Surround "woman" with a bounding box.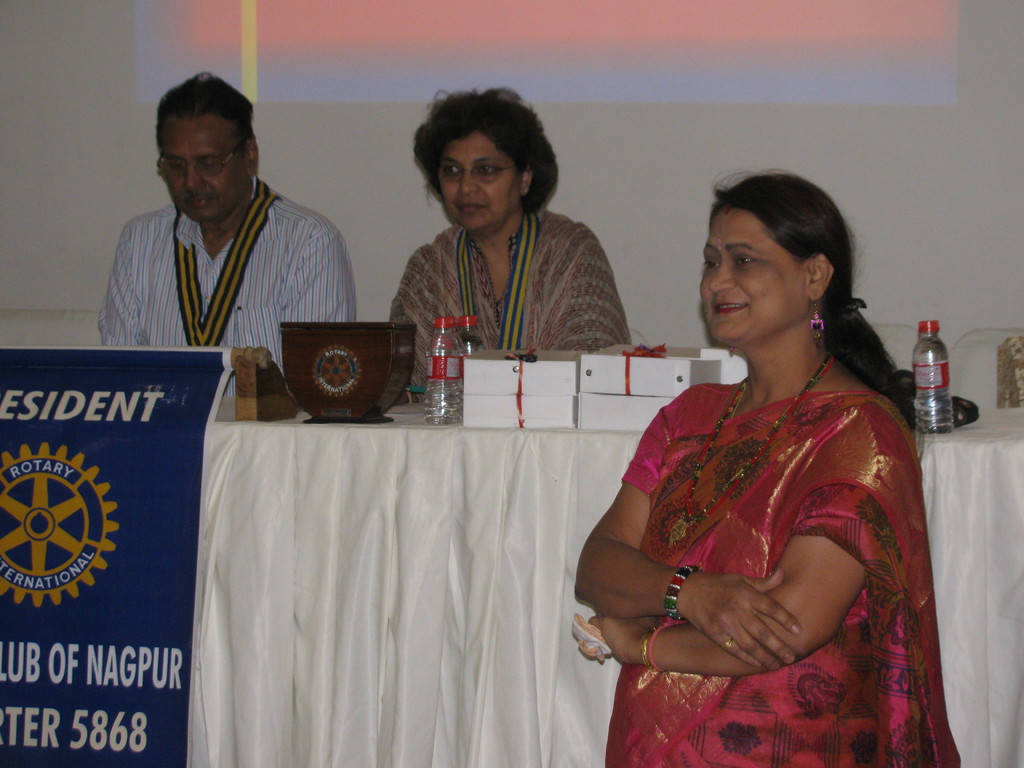
bbox=(385, 84, 607, 408).
